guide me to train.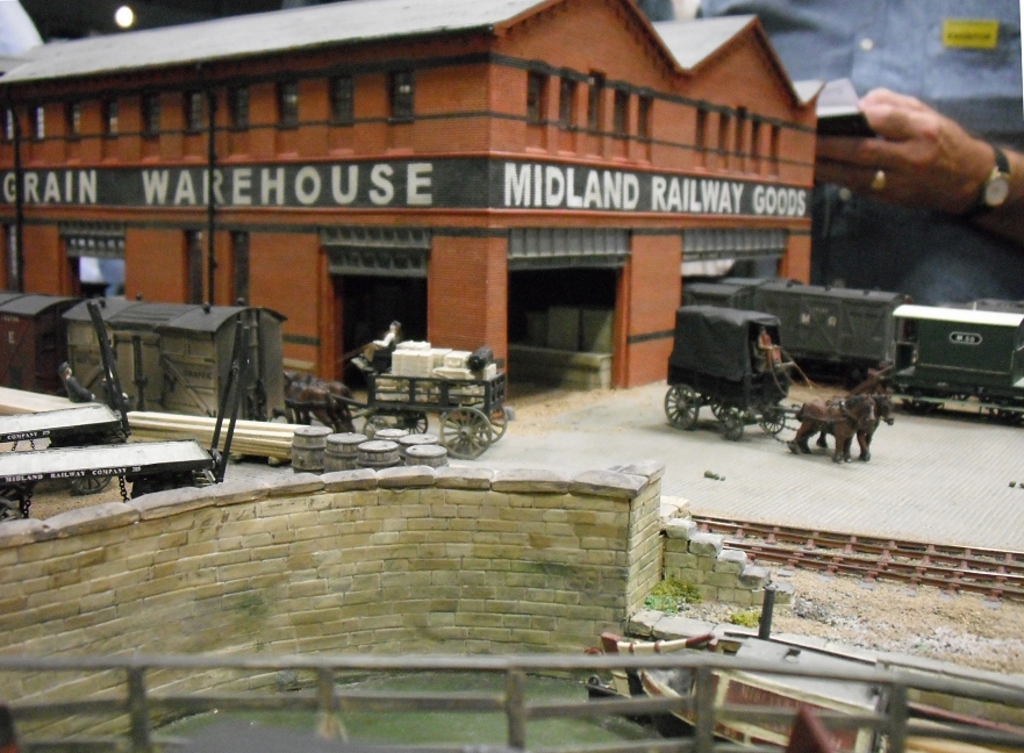
Guidance: {"x1": 0, "y1": 292, "x2": 287, "y2": 424}.
